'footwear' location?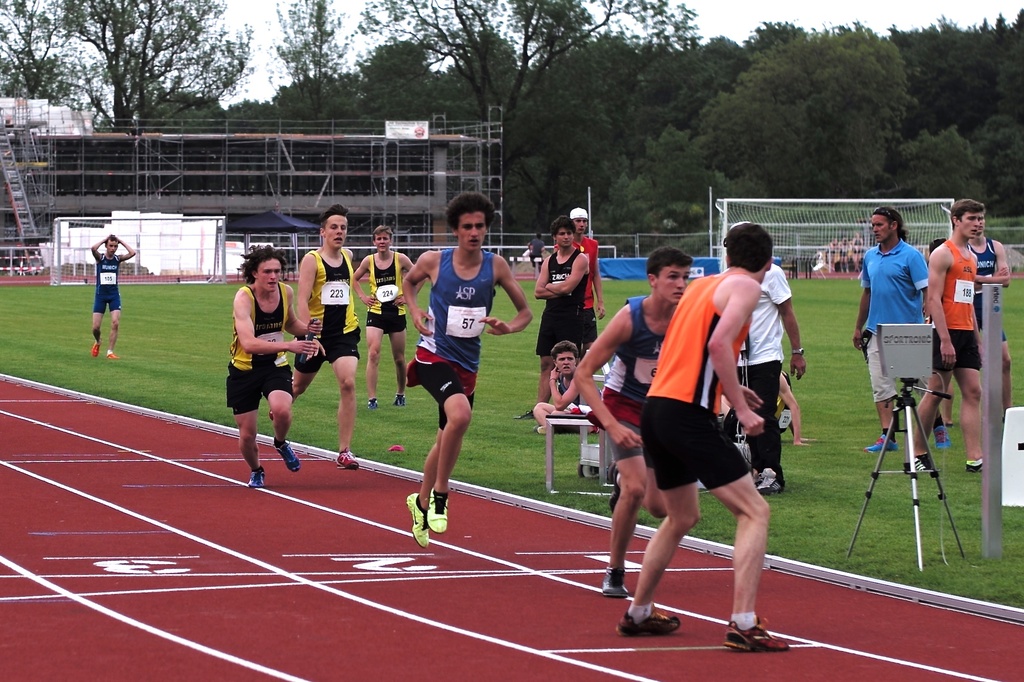
[965, 456, 981, 472]
